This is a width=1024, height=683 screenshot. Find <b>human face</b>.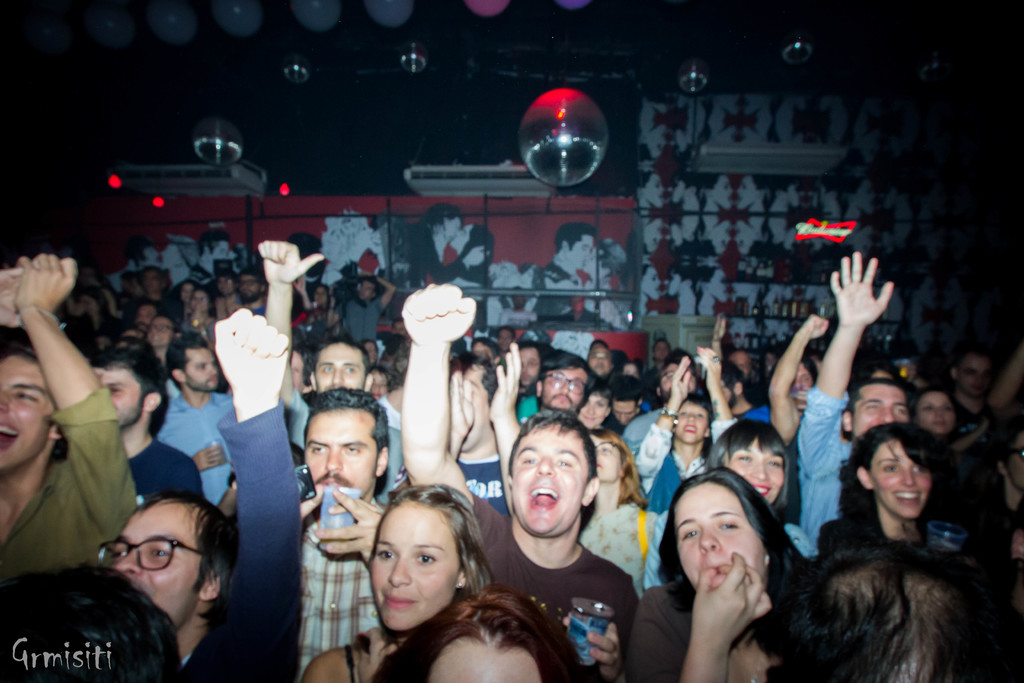
Bounding box: 678/401/710/444.
